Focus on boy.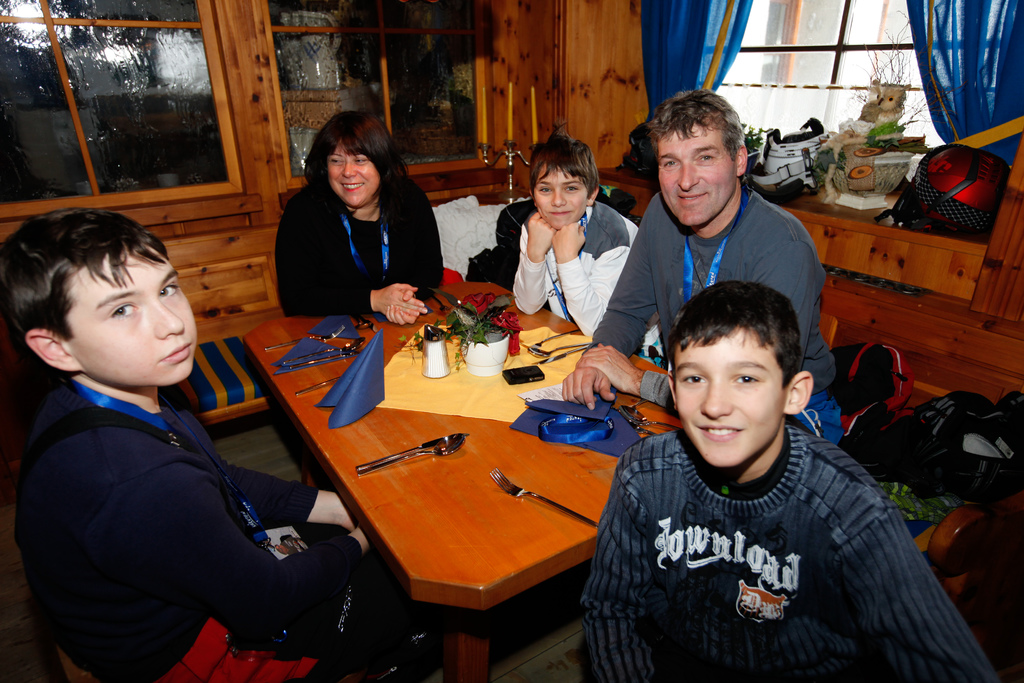
Focused at box=[0, 208, 420, 682].
